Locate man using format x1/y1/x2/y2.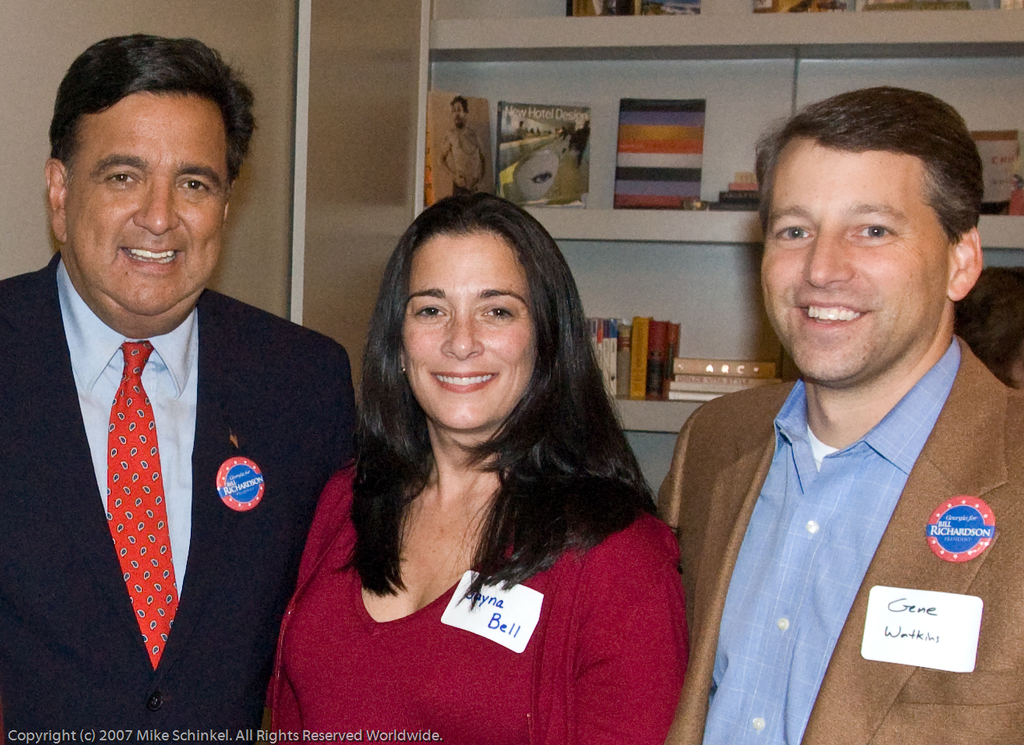
435/99/487/197.
